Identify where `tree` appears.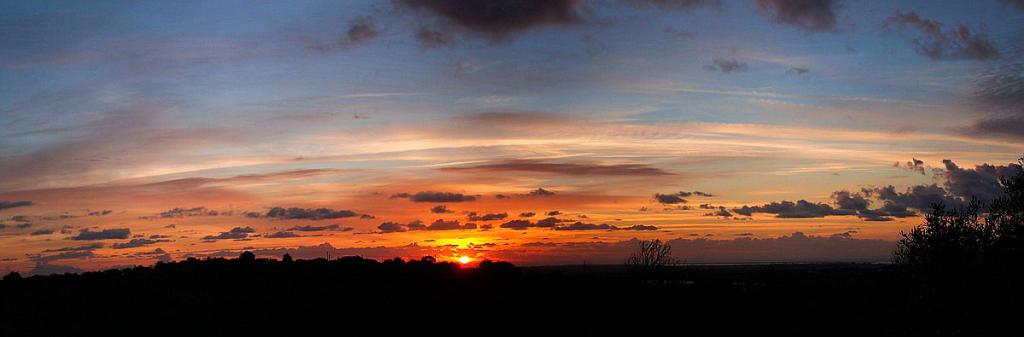
Appears at [889, 158, 1023, 272].
